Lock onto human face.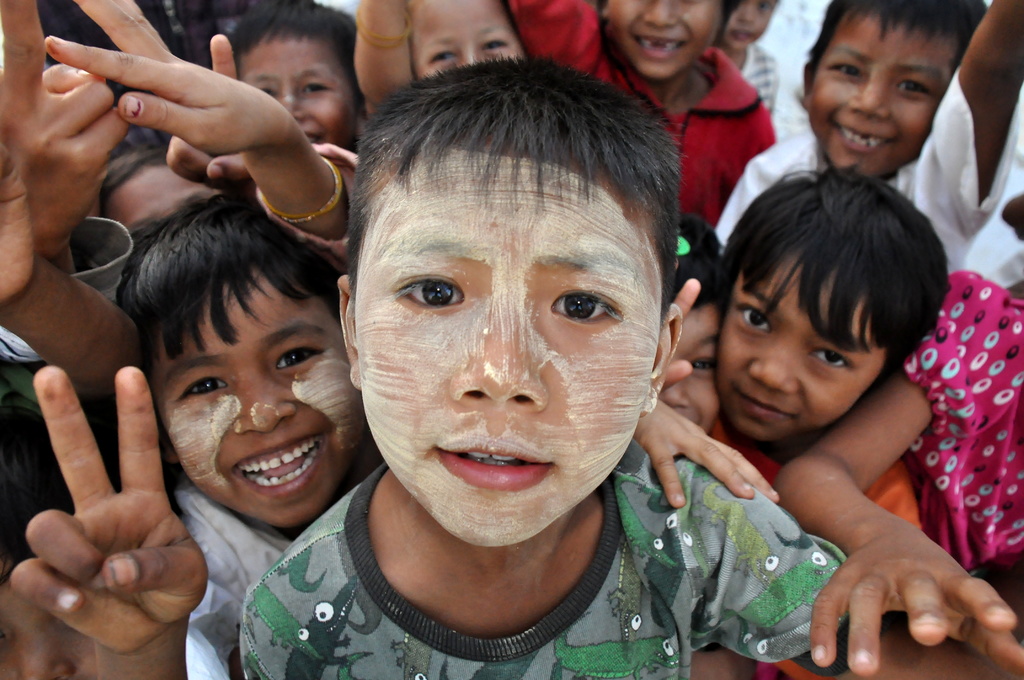
Locked: x1=662 y1=307 x2=722 y2=432.
